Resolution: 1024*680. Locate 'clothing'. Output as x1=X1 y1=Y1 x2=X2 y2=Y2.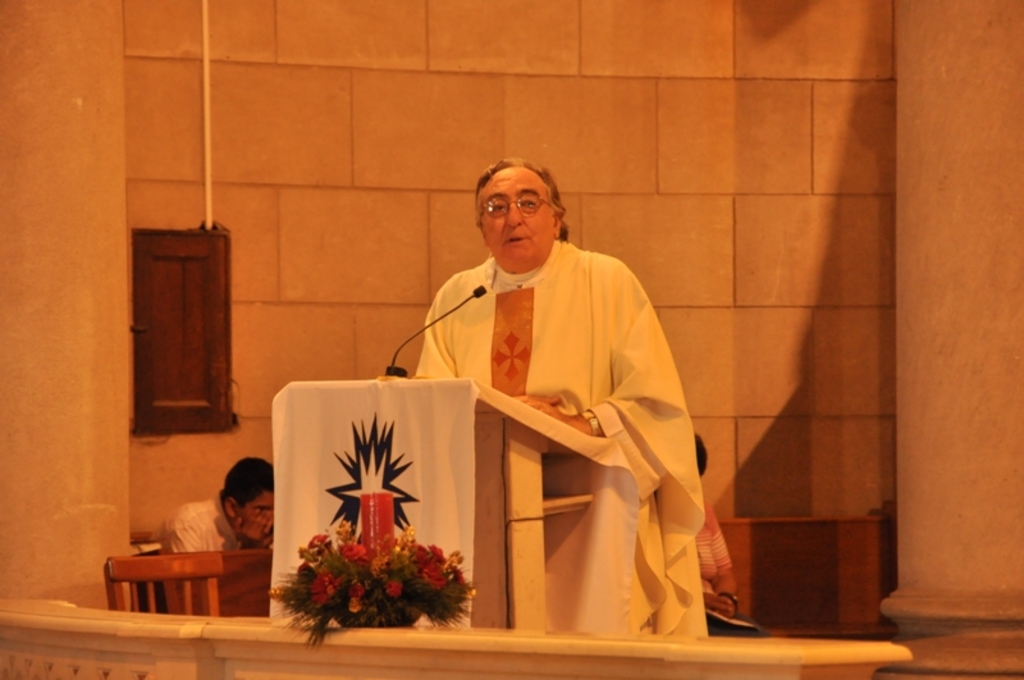
x1=415 y1=239 x2=708 y2=639.
